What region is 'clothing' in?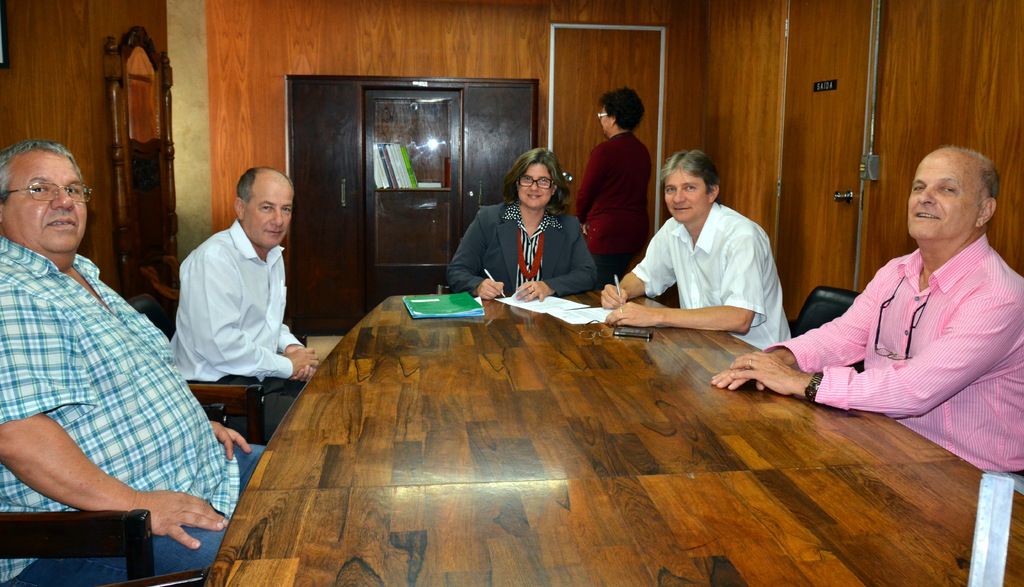
locate(0, 238, 264, 586).
